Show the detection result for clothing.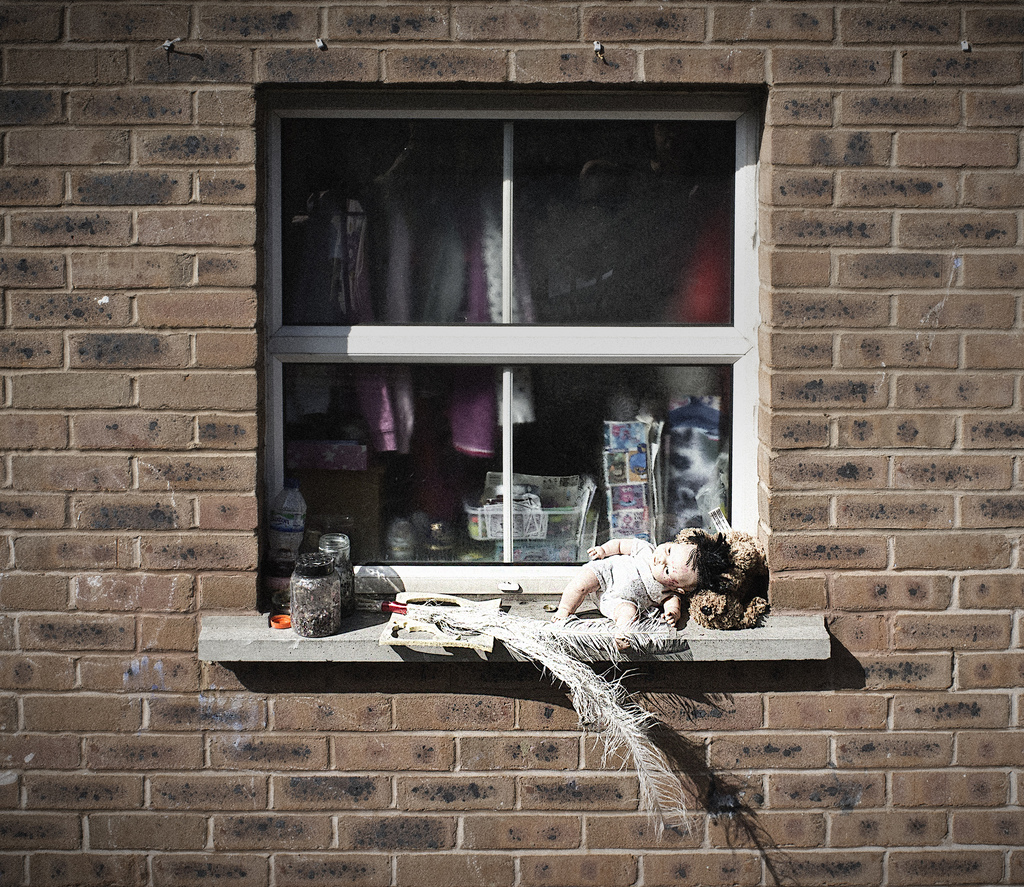
(left=488, top=205, right=548, bottom=436).
